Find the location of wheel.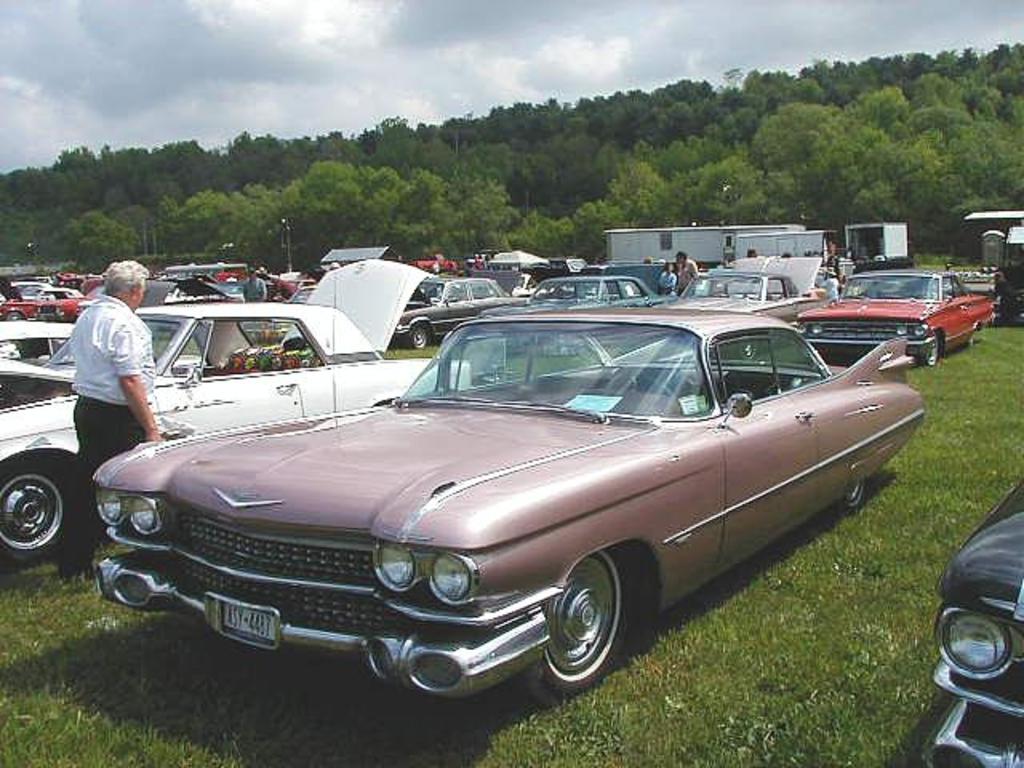
Location: rect(525, 552, 630, 702).
